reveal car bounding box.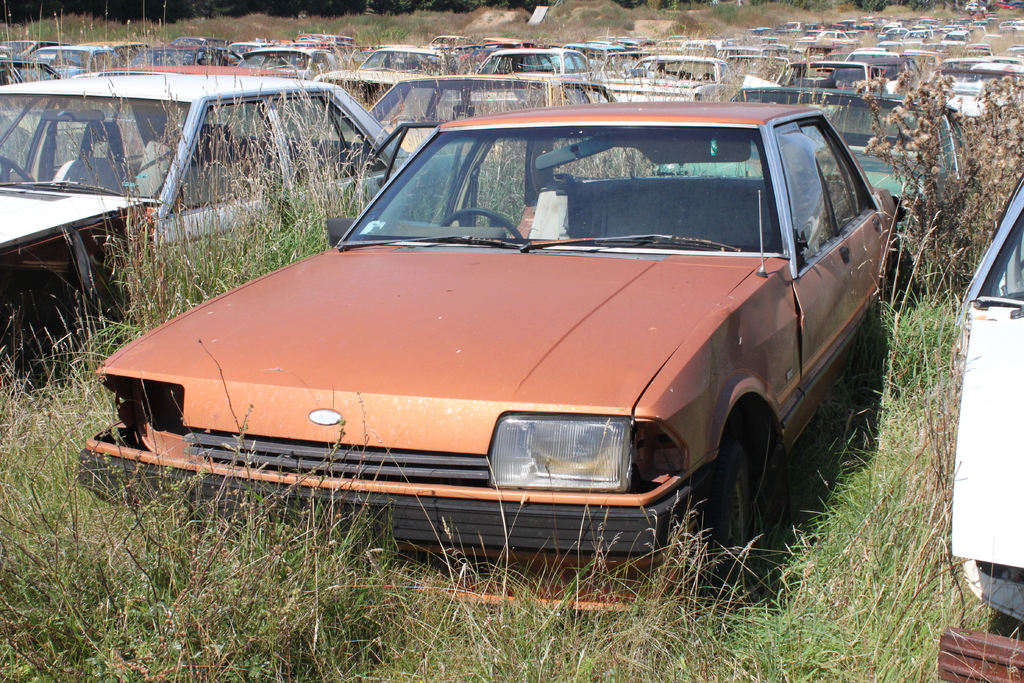
Revealed: <bbox>765, 58, 891, 113</bbox>.
